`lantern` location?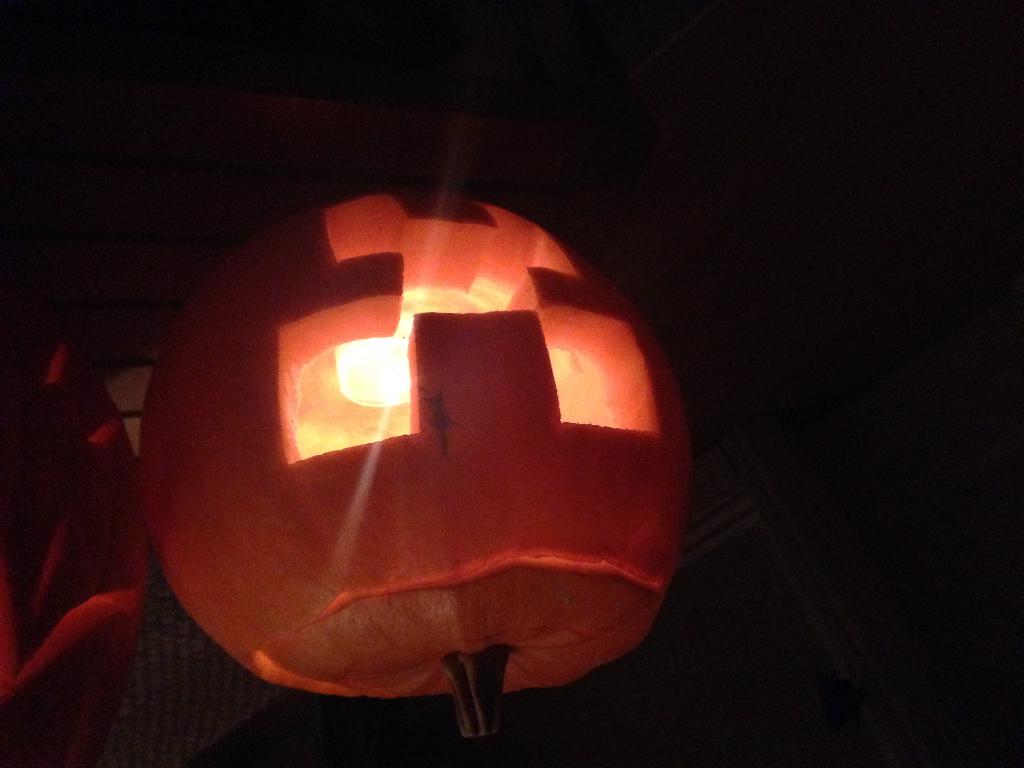
141, 154, 669, 709
